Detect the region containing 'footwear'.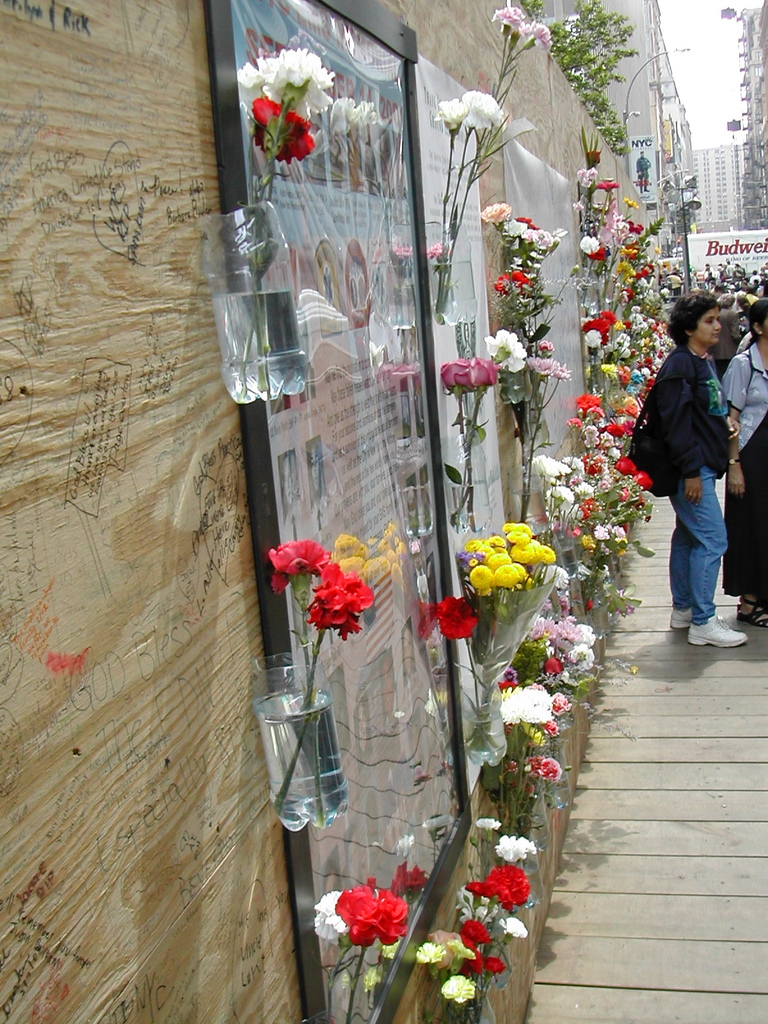
739,600,767,634.
